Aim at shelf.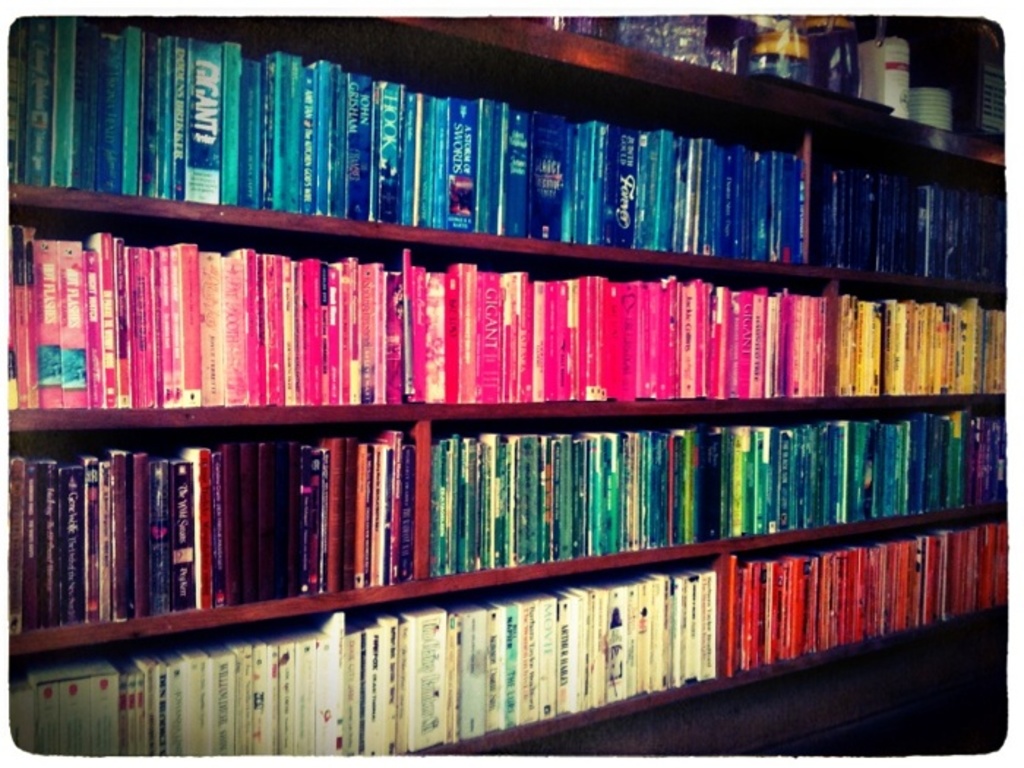
Aimed at BBox(812, 124, 1011, 300).
